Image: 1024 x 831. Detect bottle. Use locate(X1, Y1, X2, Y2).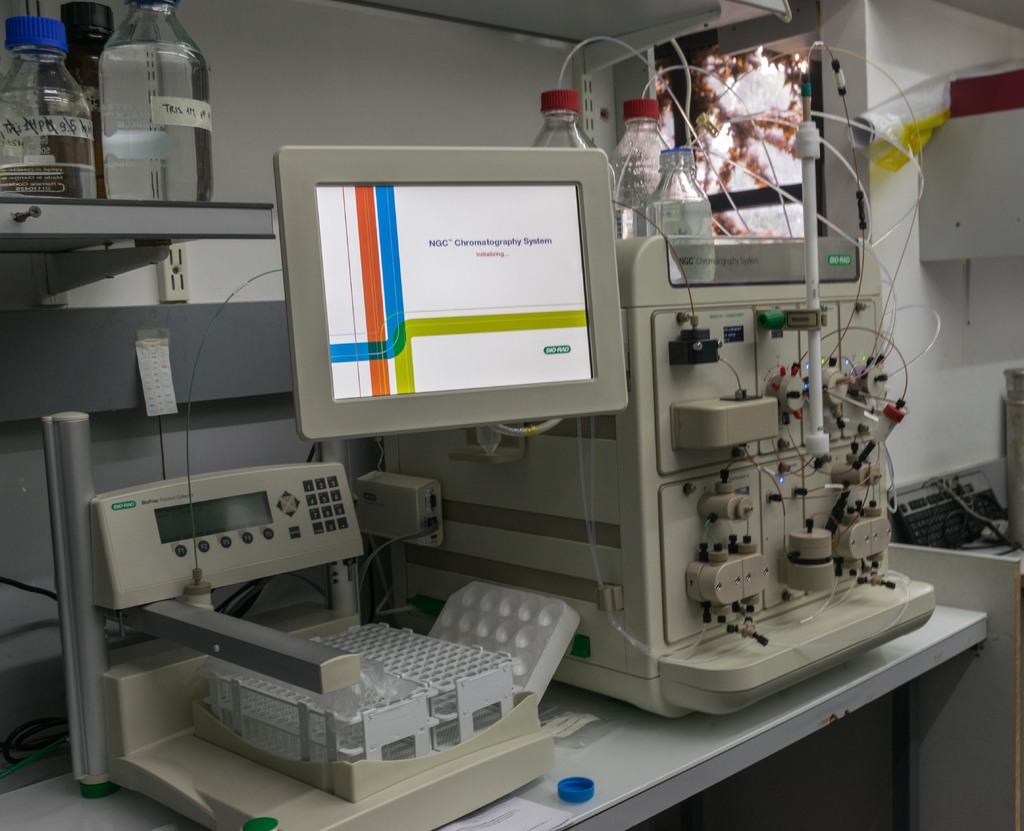
locate(93, 0, 211, 198).
